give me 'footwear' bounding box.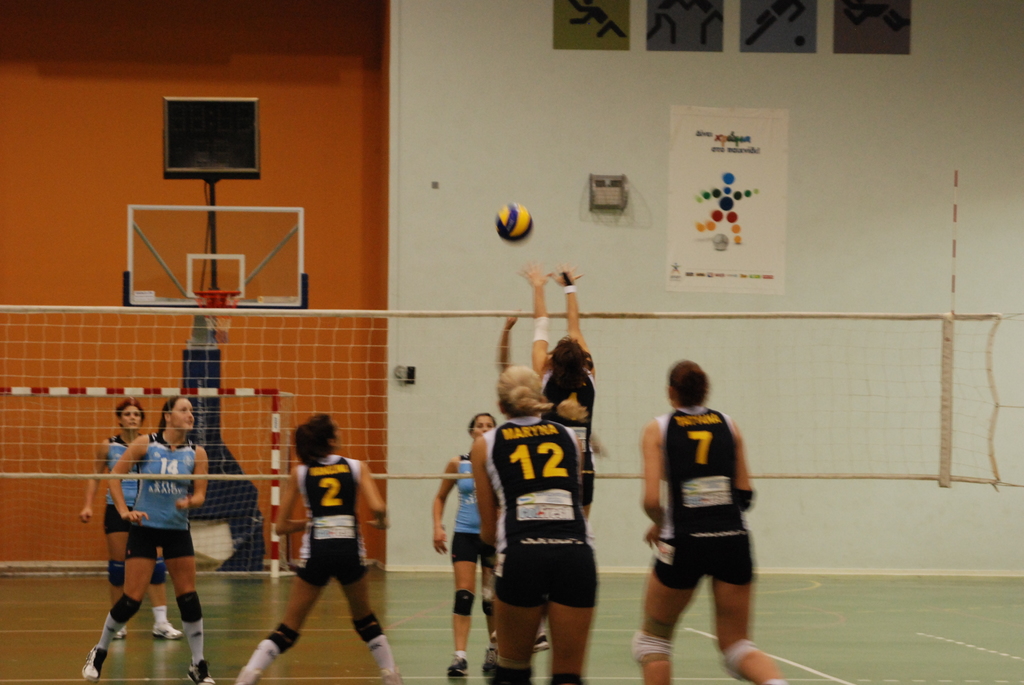
{"left": 374, "top": 673, "right": 400, "bottom": 684}.
